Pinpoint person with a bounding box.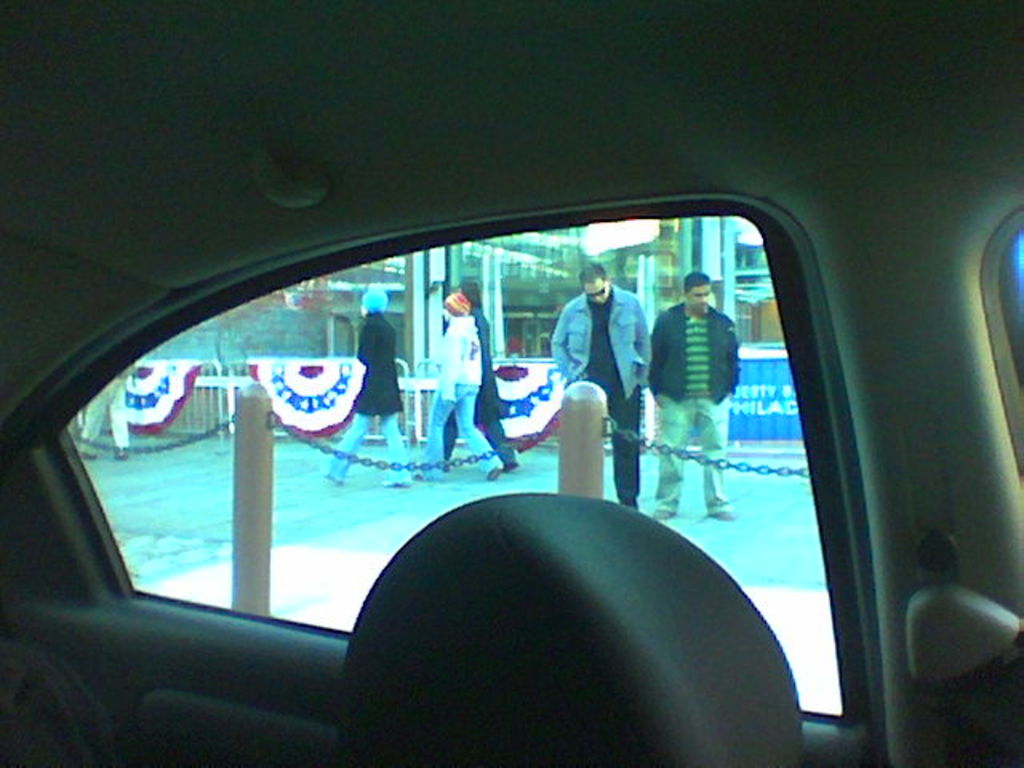
x1=320 y1=282 x2=411 y2=490.
